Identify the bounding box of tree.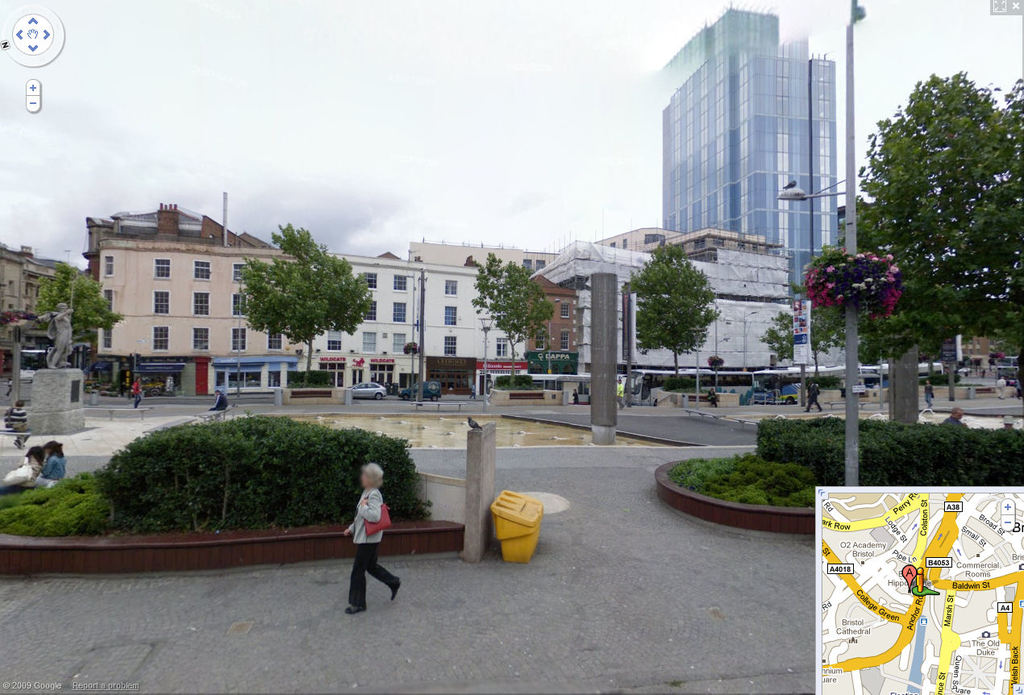
[239,221,376,389].
